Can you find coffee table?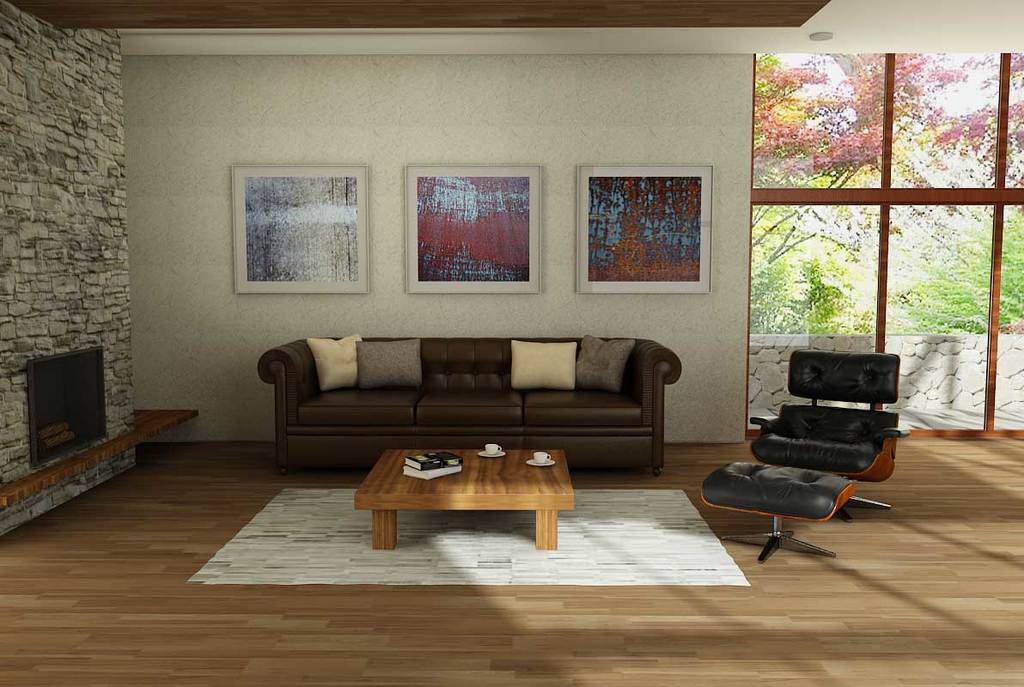
Yes, bounding box: <bbox>357, 447, 575, 553</bbox>.
